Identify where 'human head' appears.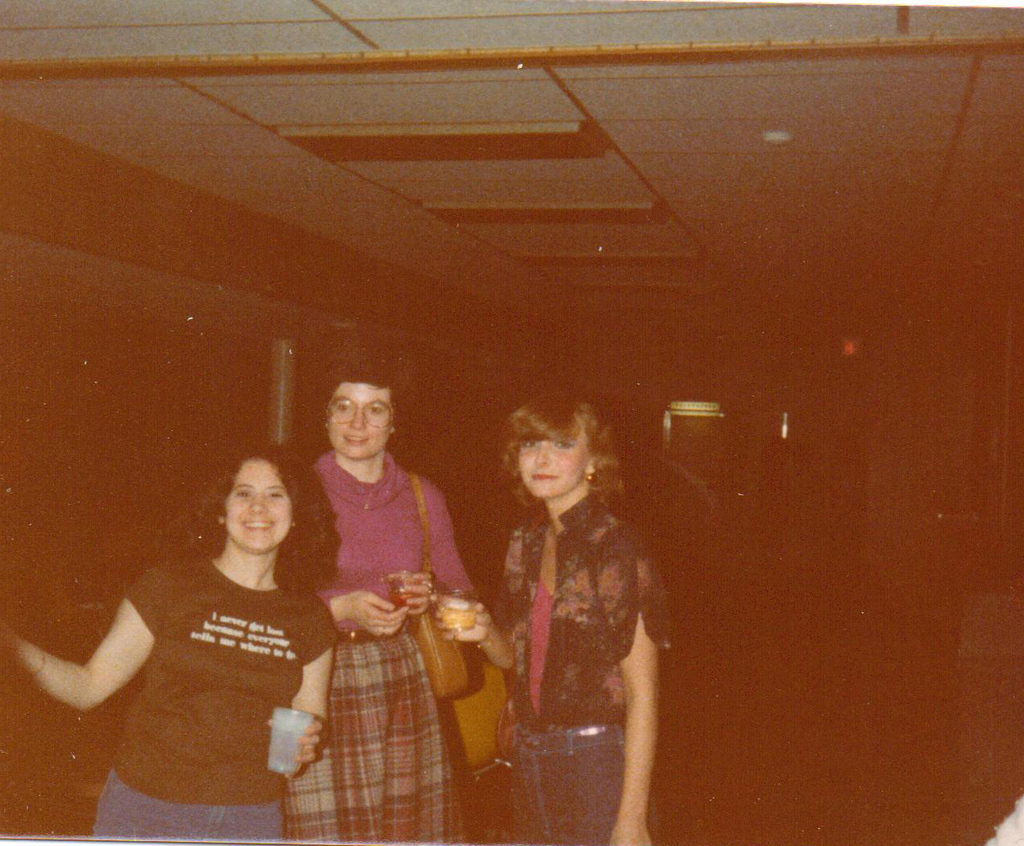
Appears at crop(310, 381, 403, 476).
